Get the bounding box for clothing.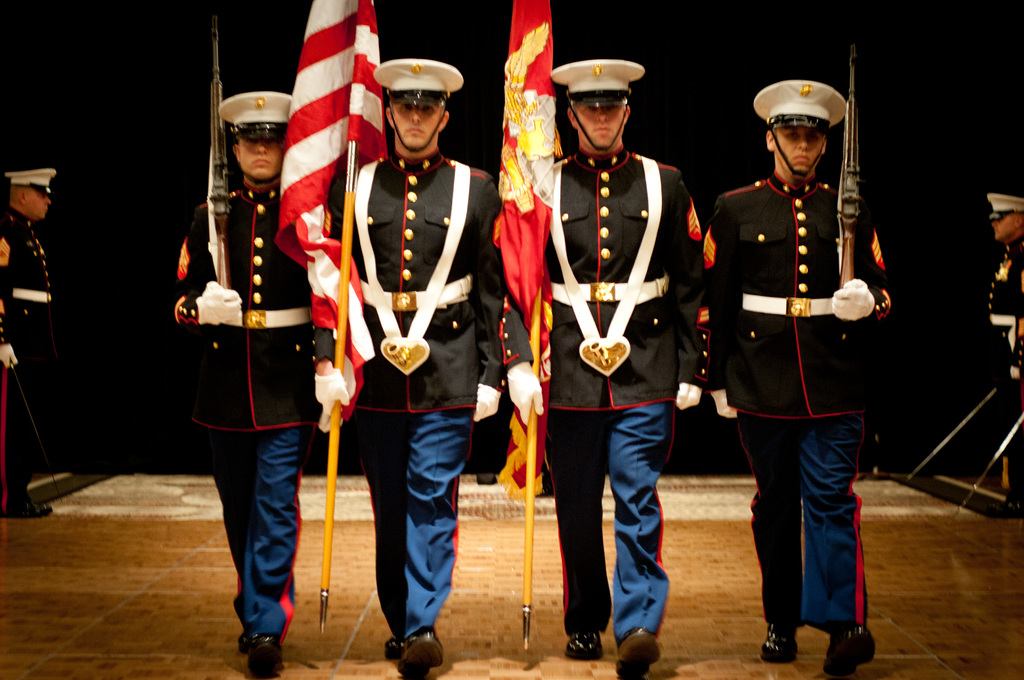
rect(701, 168, 897, 635).
